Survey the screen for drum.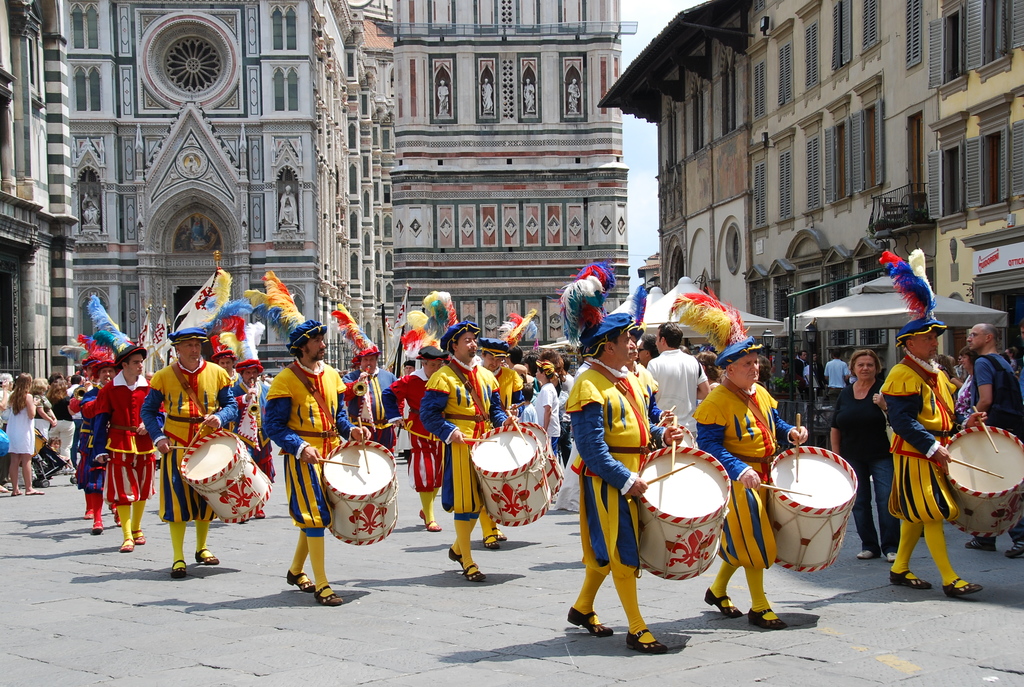
Survey found: left=512, top=422, right=568, bottom=500.
